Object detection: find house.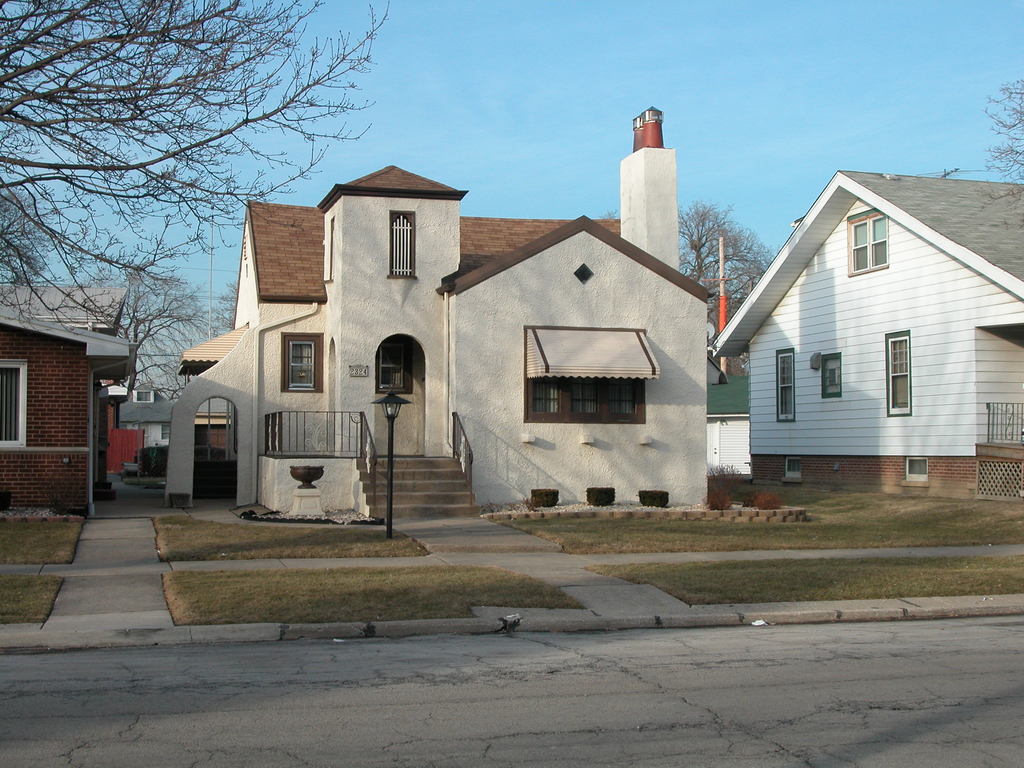
(706,342,759,483).
